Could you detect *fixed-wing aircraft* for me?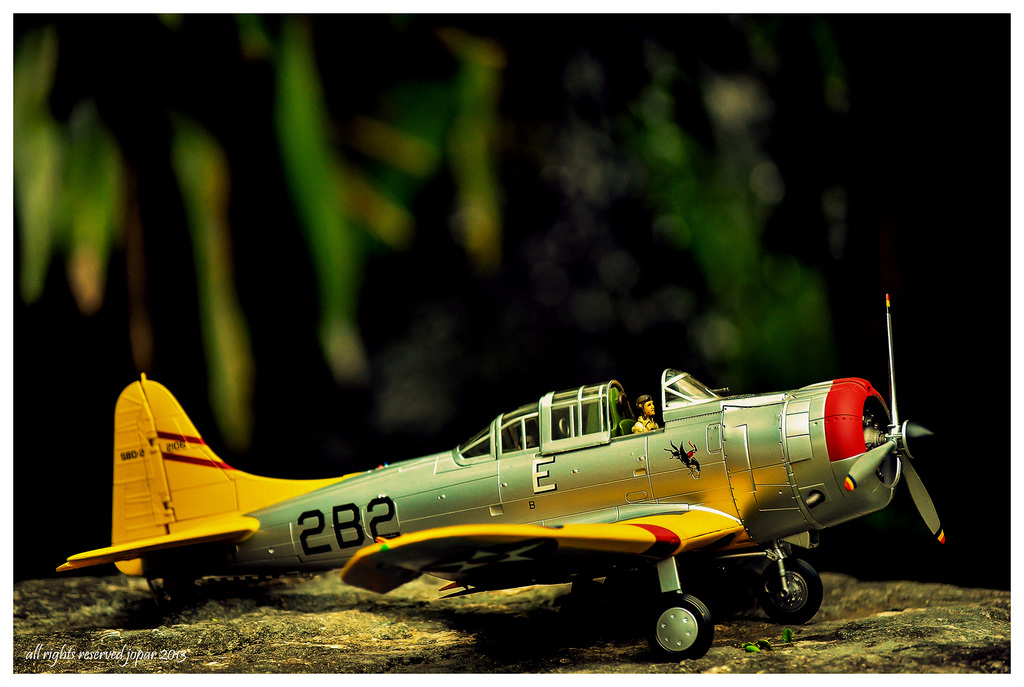
Detection result: 52, 293, 947, 666.
